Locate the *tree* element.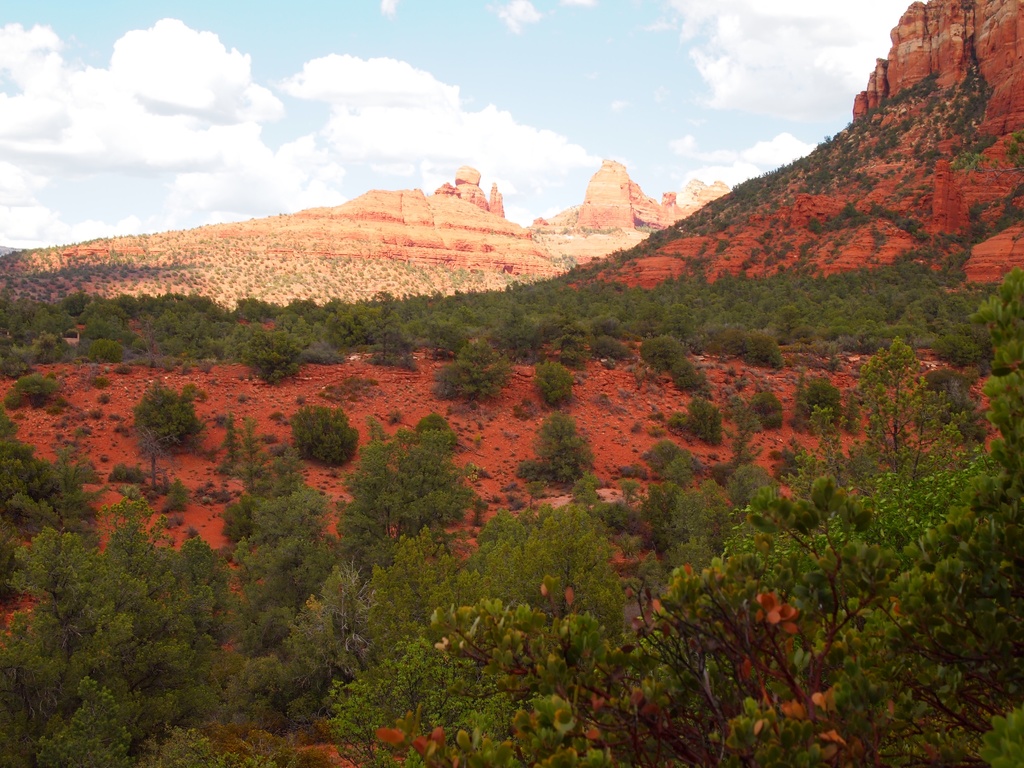
Element bbox: 532:359:575:408.
